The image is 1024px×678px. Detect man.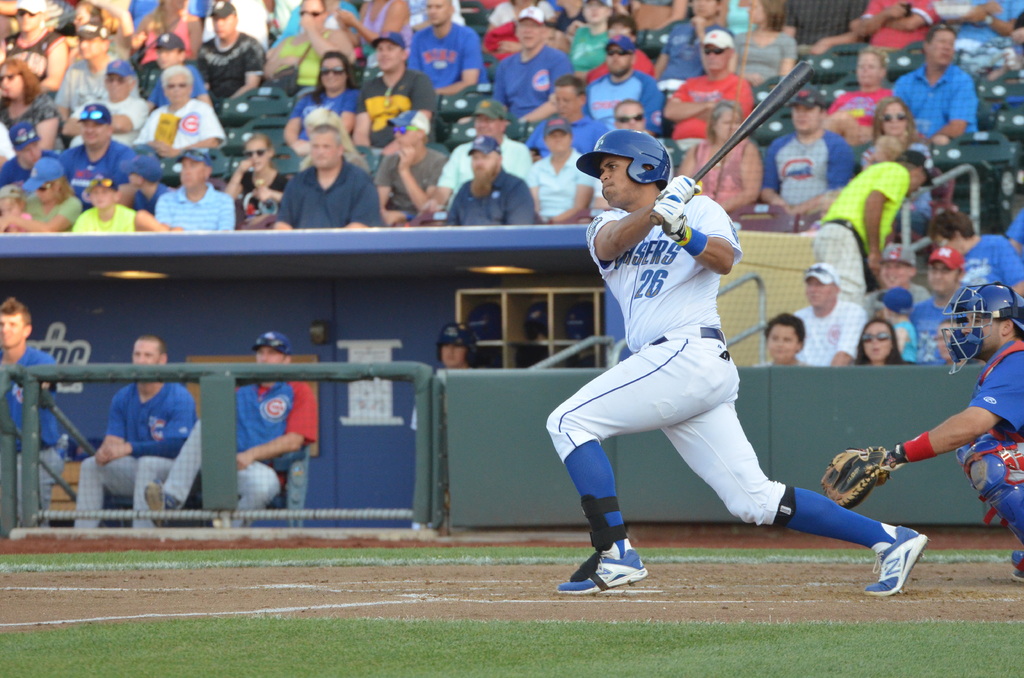
Detection: [left=135, top=327, right=314, bottom=528].
